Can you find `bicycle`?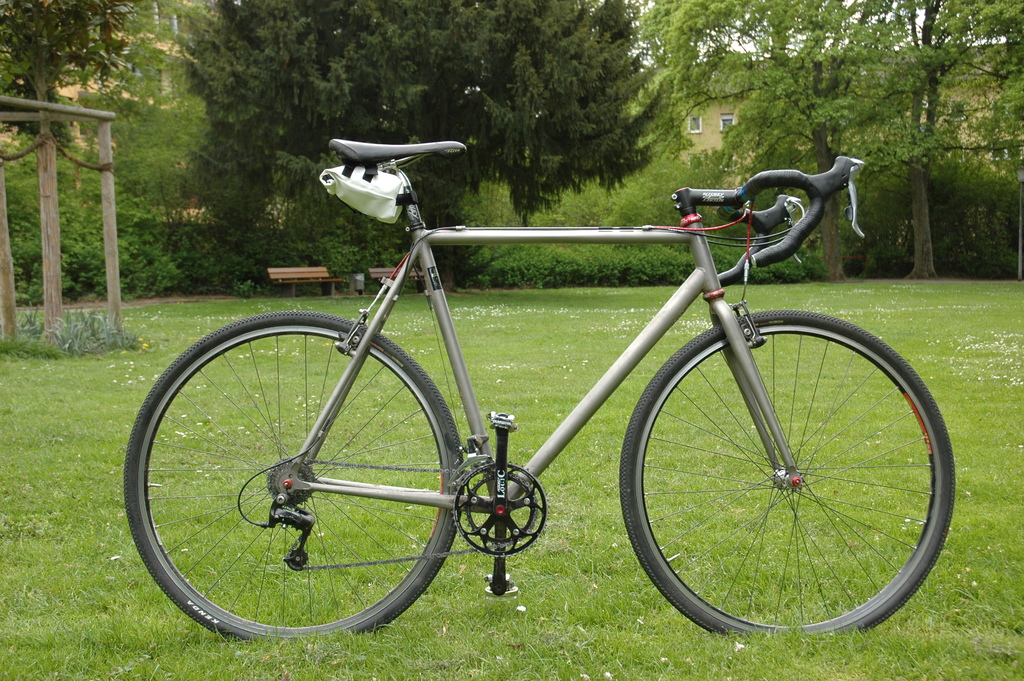
Yes, bounding box: (122,140,957,634).
